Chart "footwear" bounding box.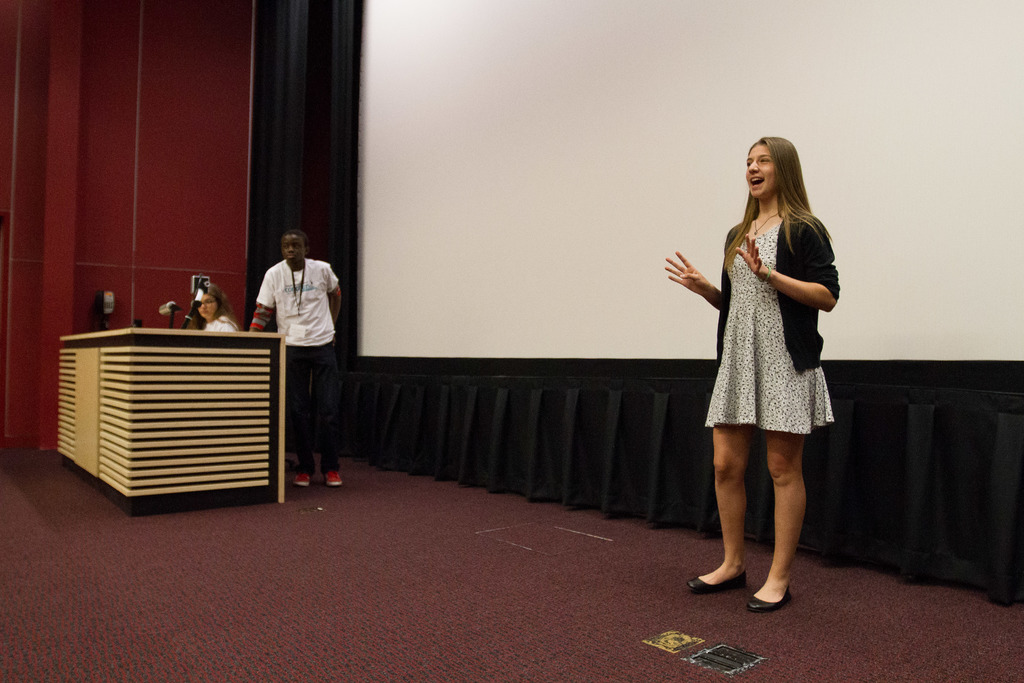
Charted: <region>748, 588, 784, 612</region>.
